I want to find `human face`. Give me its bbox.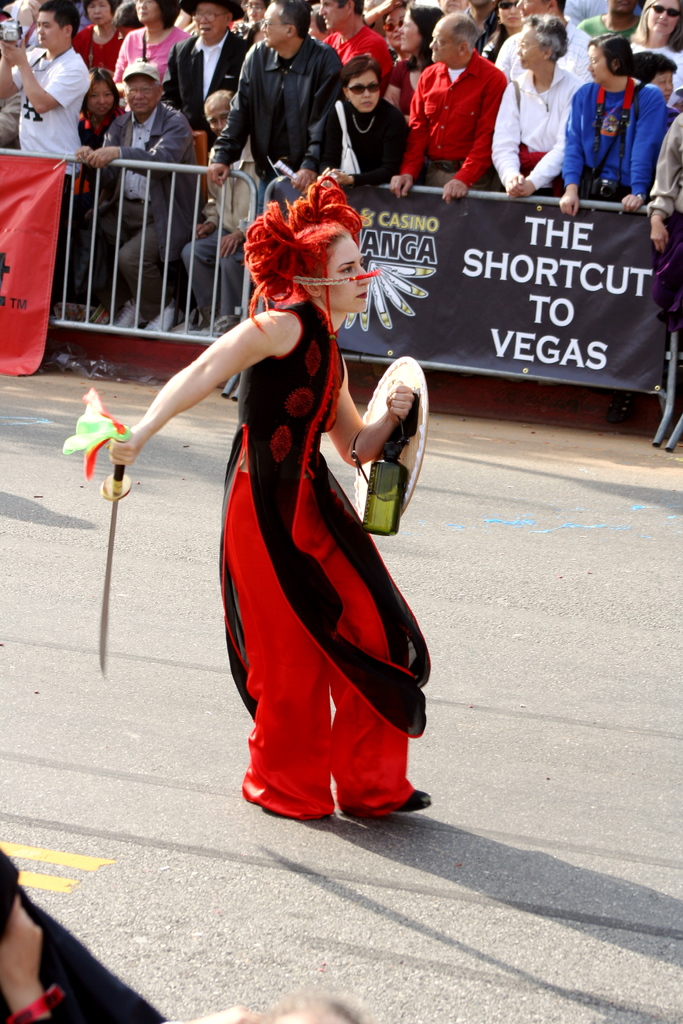
430:28:456:62.
